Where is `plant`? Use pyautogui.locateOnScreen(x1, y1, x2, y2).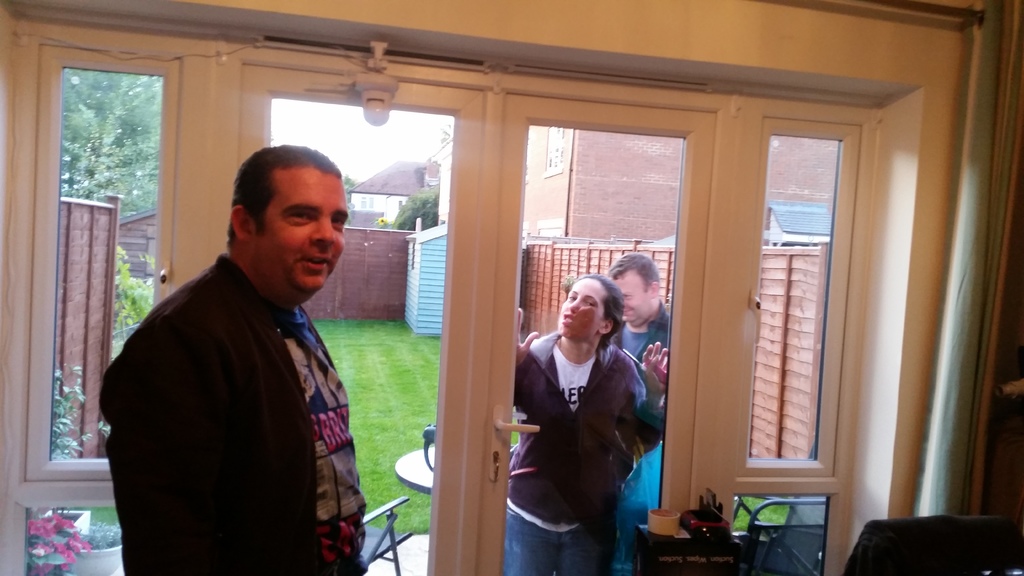
pyautogui.locateOnScreen(112, 239, 167, 355).
